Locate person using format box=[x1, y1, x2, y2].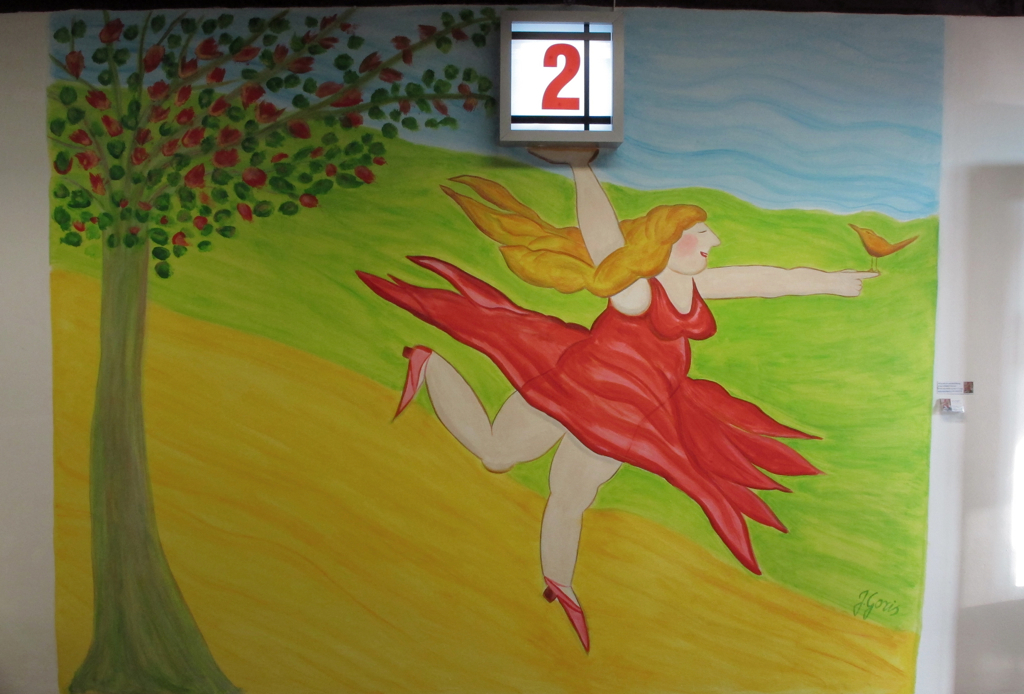
box=[377, 84, 855, 664].
